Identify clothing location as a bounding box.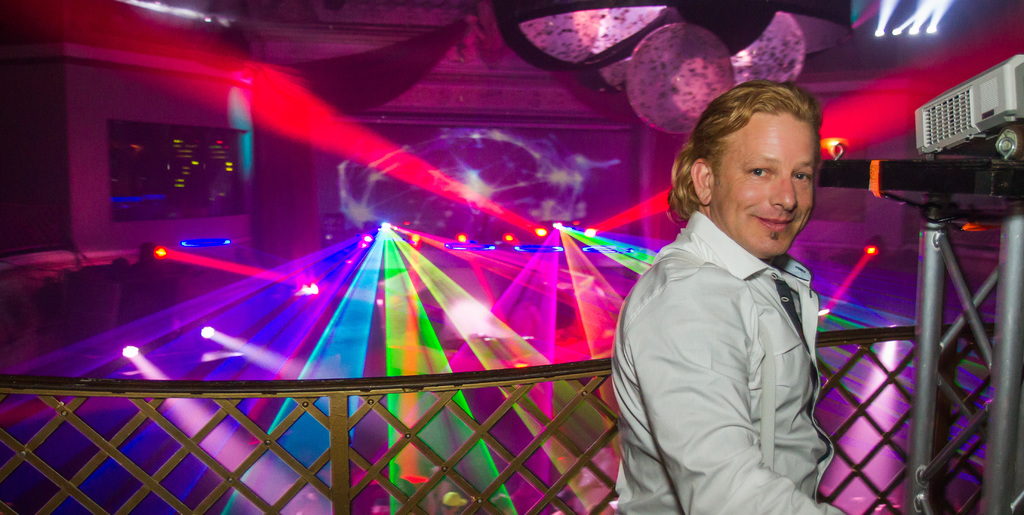
crop(614, 159, 852, 514).
